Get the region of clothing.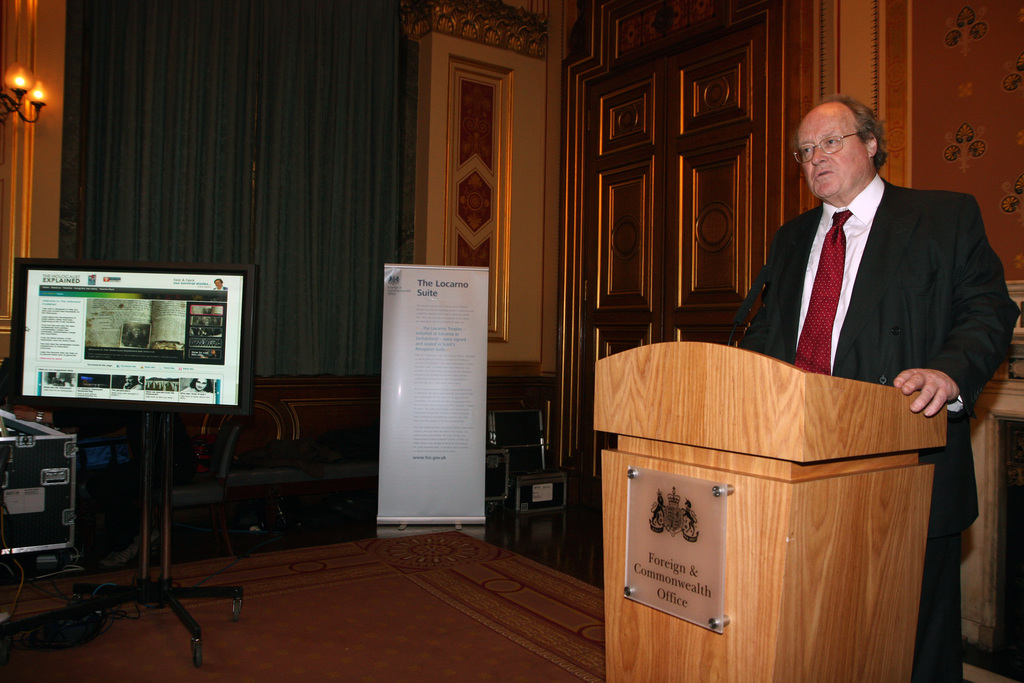
<bbox>737, 169, 1021, 682</bbox>.
